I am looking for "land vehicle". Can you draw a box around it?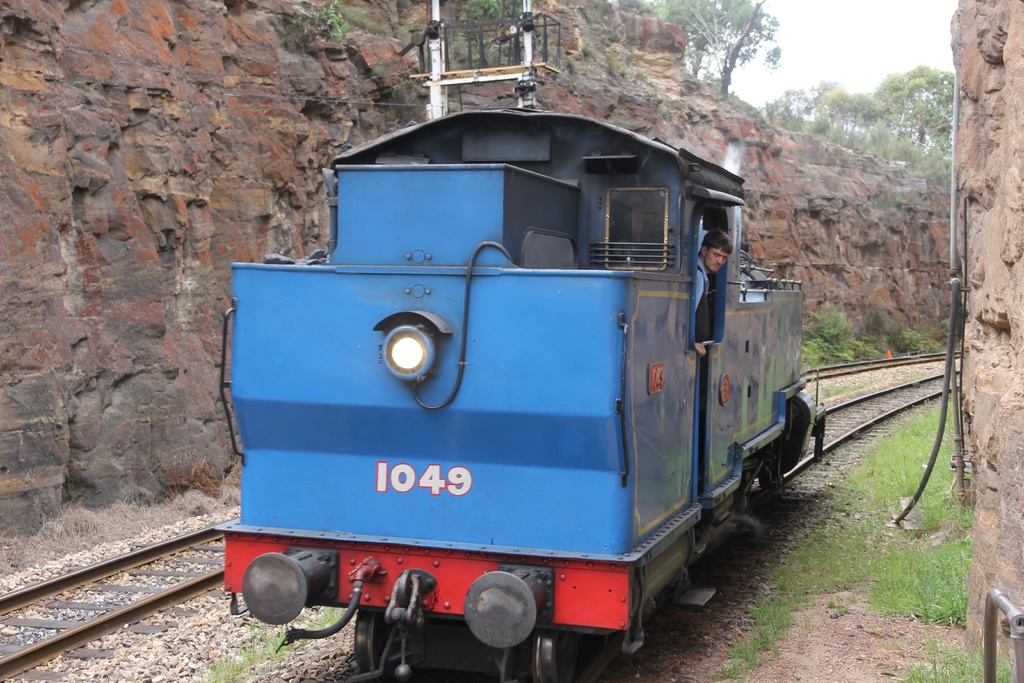
Sure, the bounding box is [207,101,838,659].
